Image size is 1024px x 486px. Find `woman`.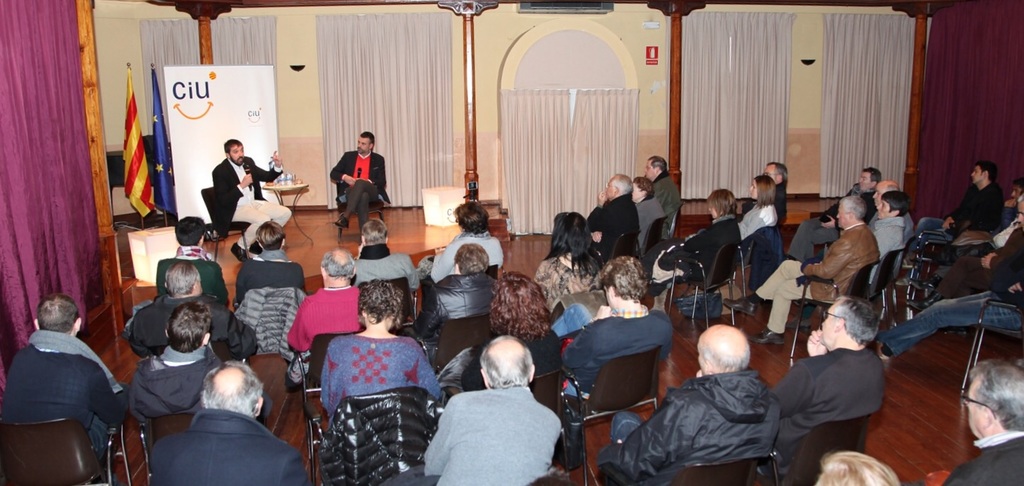
635, 186, 741, 312.
